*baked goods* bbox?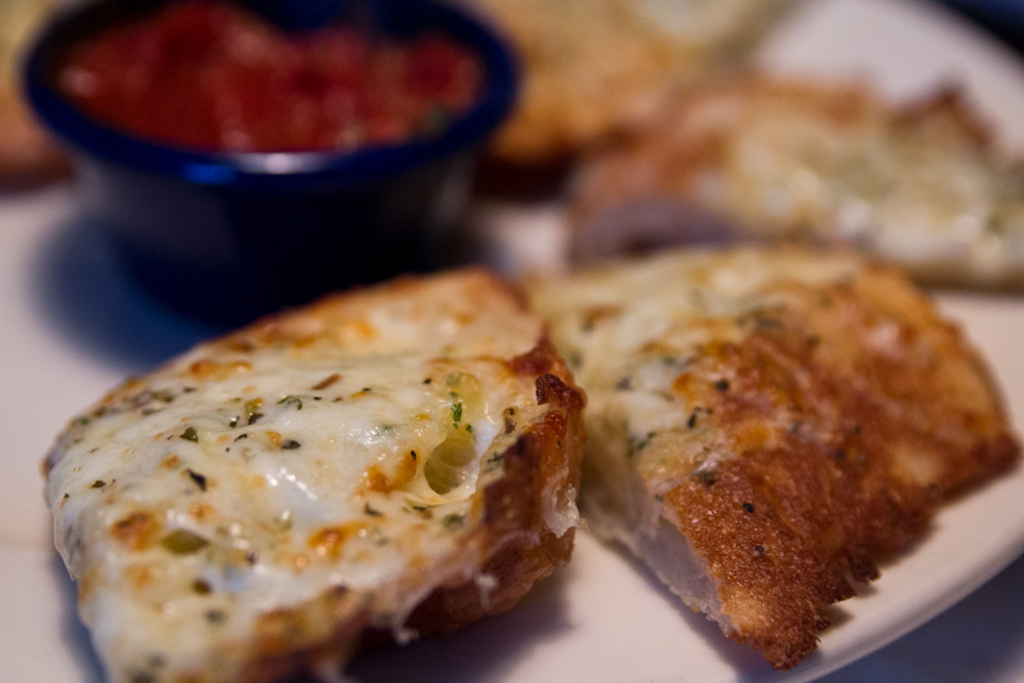
Rect(566, 70, 1023, 292)
